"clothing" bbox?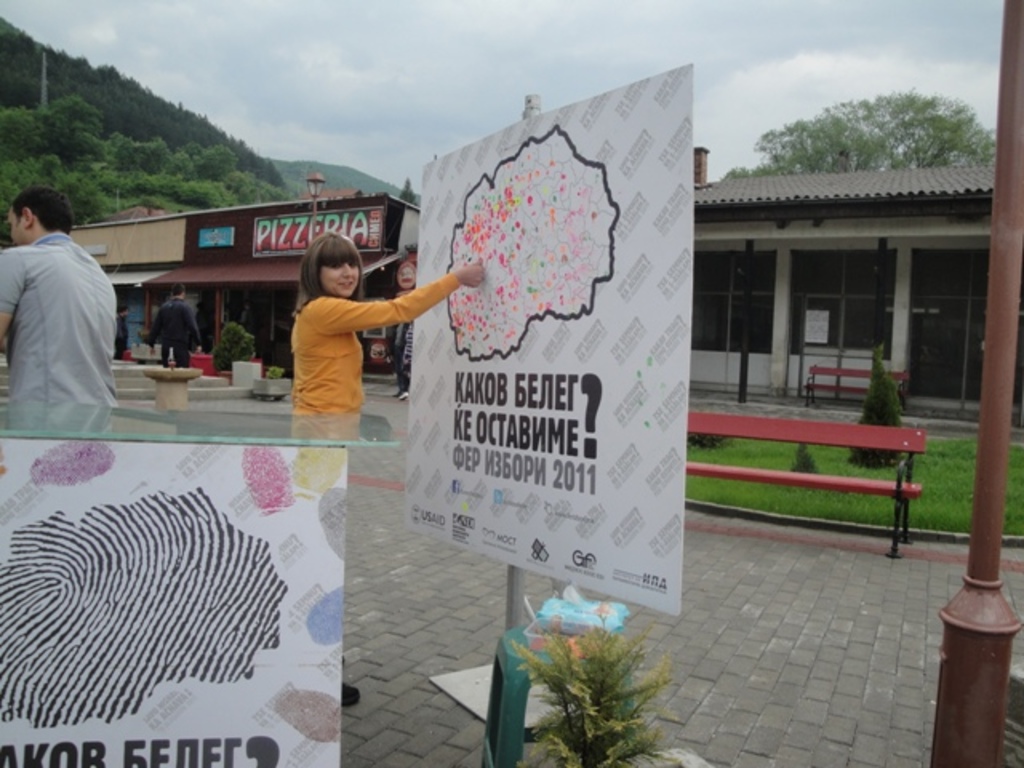
<box>0,229,120,410</box>
